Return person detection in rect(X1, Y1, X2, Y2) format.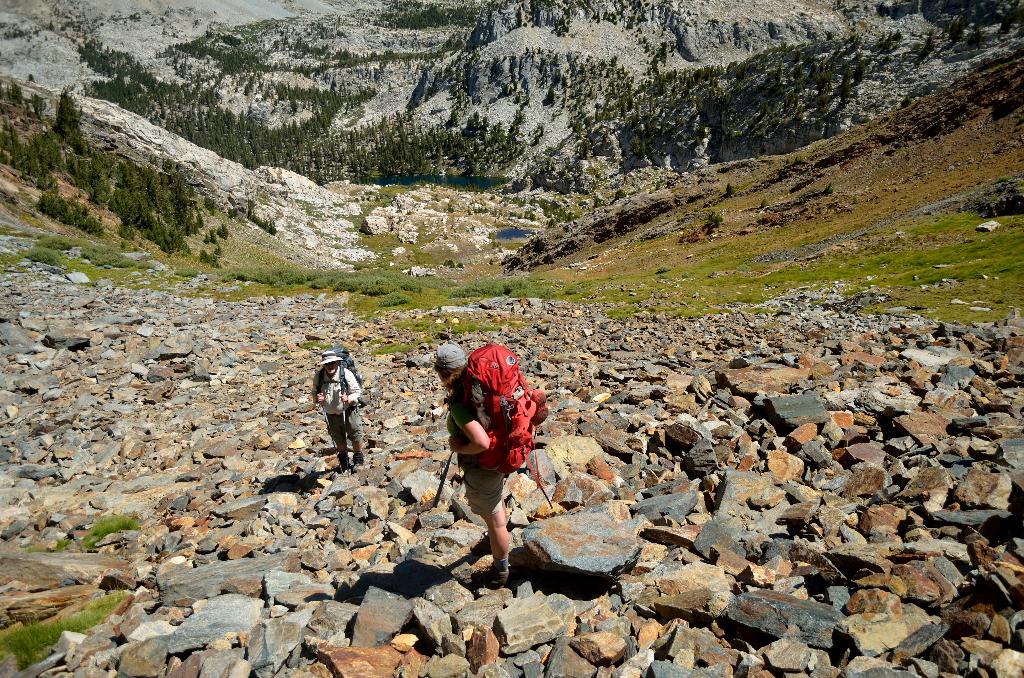
rect(423, 337, 515, 581).
